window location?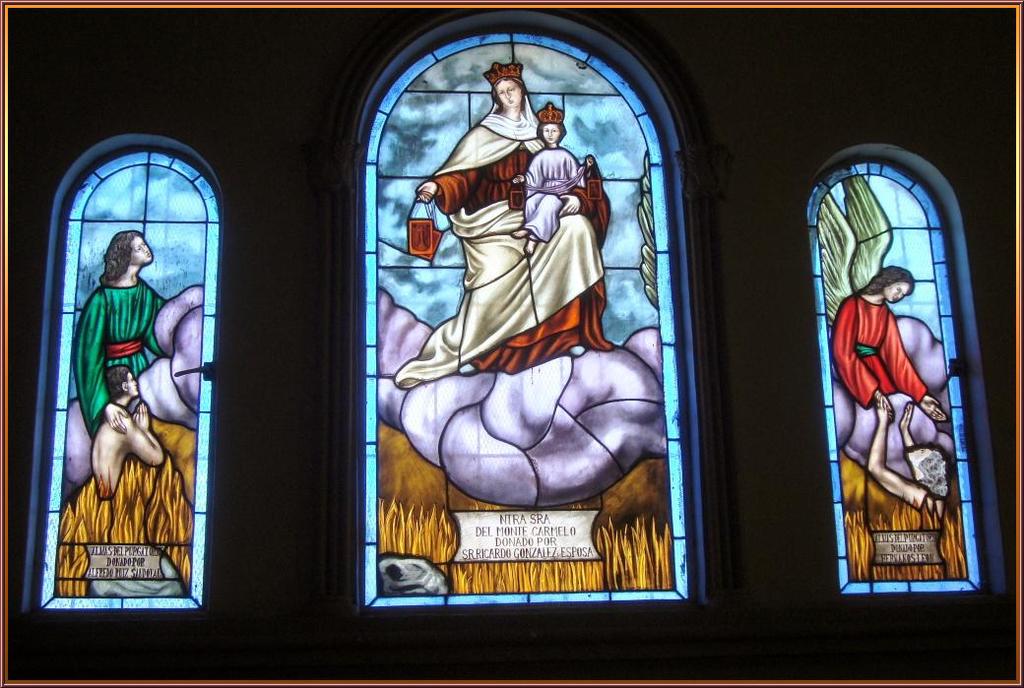
(x1=322, y1=0, x2=726, y2=617)
